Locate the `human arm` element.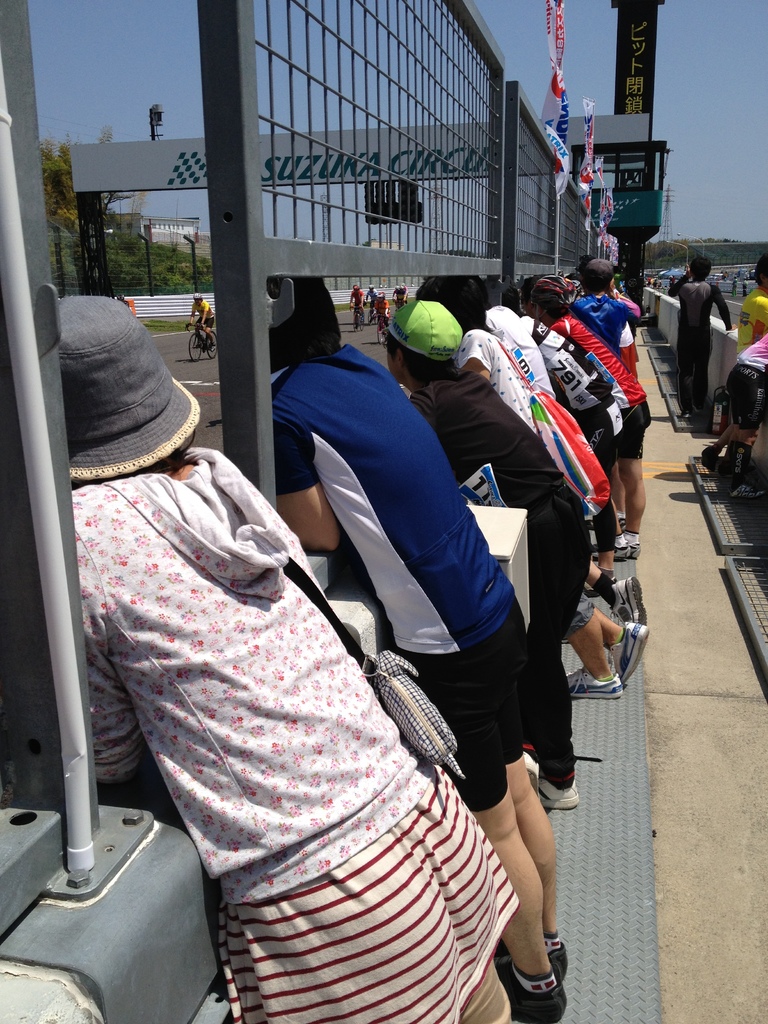
Element bbox: [74,550,143,799].
